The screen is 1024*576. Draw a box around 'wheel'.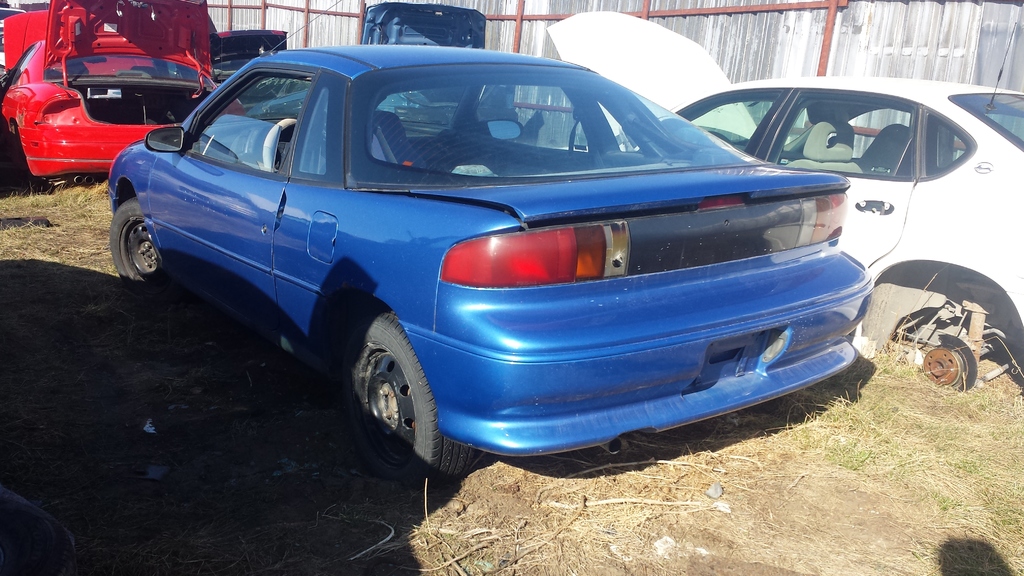
335, 312, 445, 472.
